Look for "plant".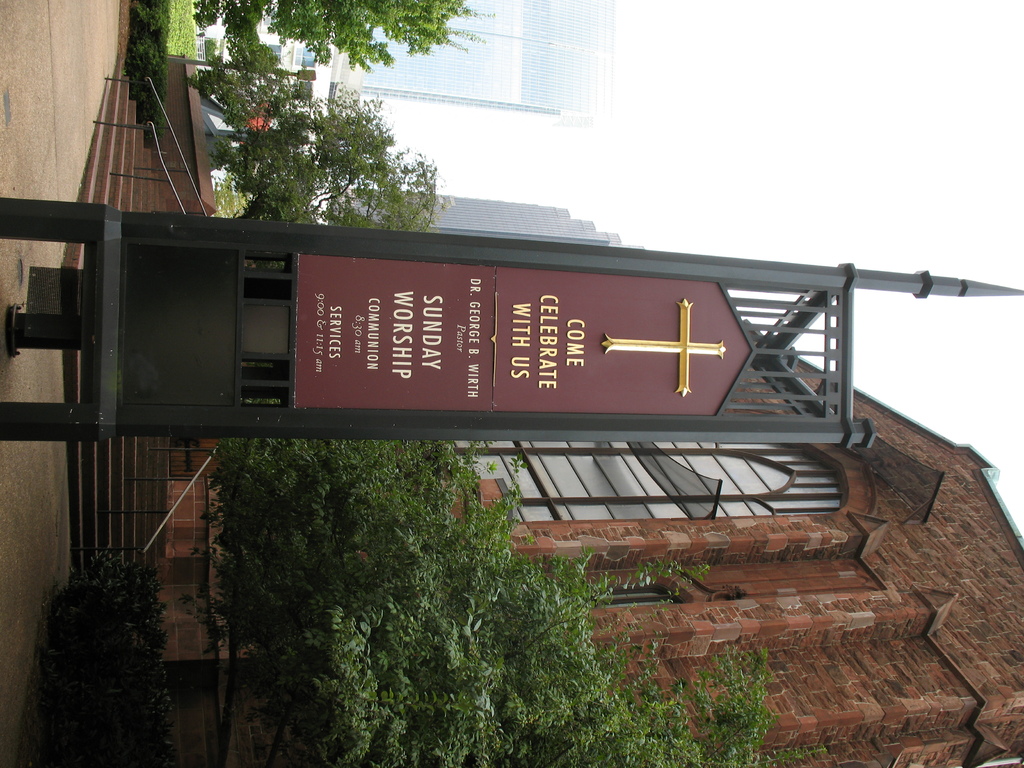
Found: detection(45, 589, 184, 767).
